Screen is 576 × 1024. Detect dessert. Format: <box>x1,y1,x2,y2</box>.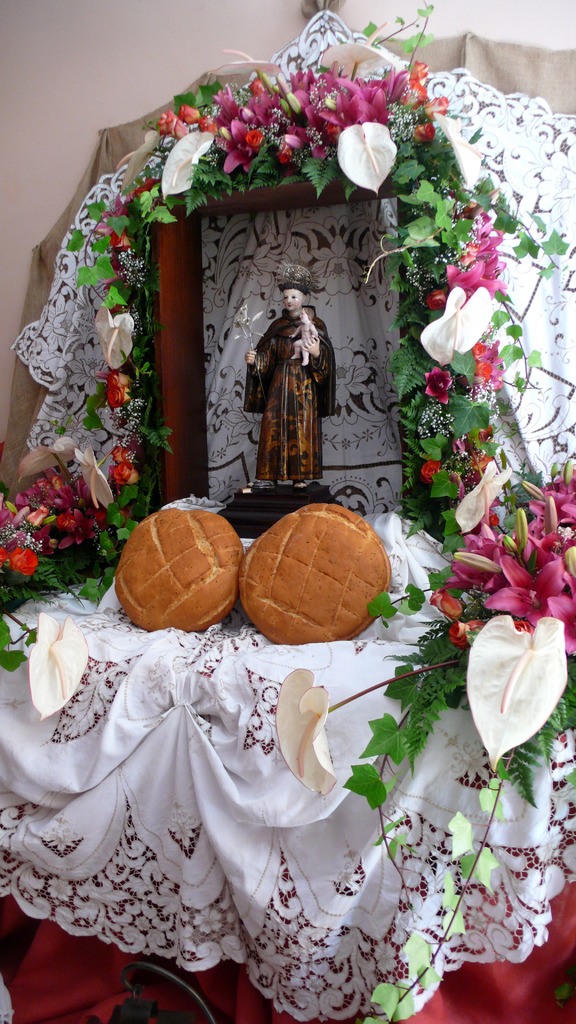
<box>230,504,397,643</box>.
